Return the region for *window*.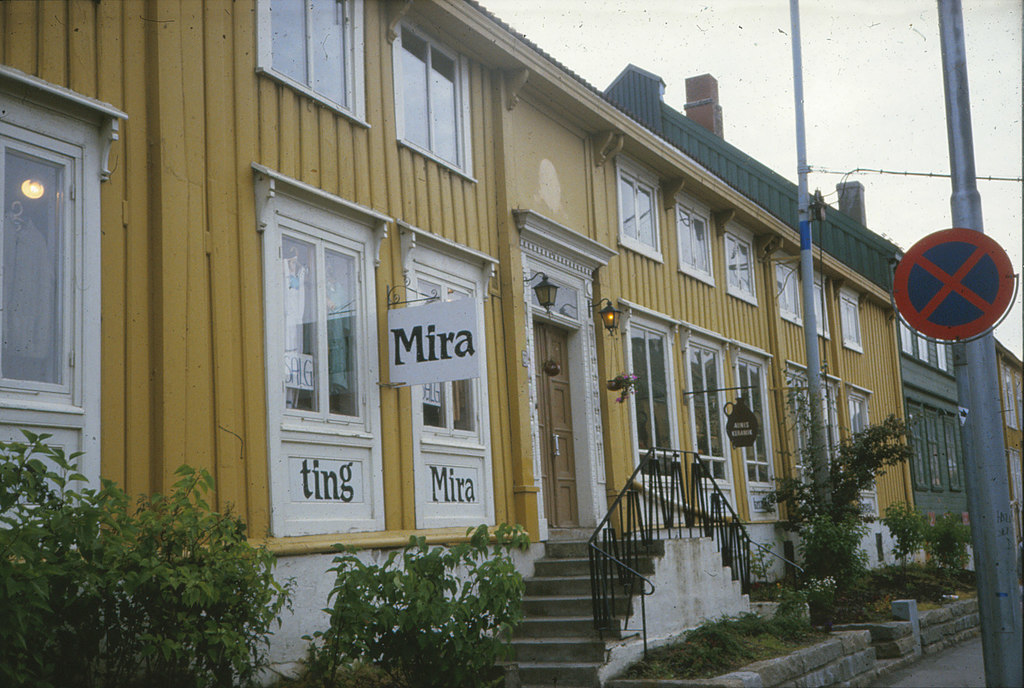
(735, 347, 783, 525).
